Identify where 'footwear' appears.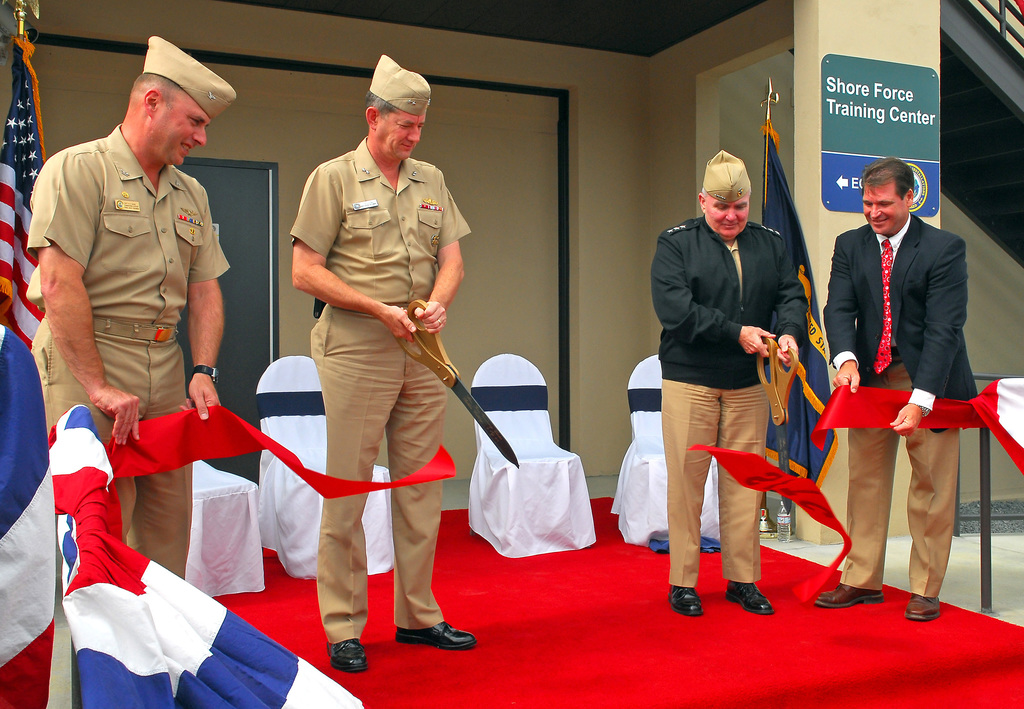
Appears at select_region(813, 582, 885, 610).
